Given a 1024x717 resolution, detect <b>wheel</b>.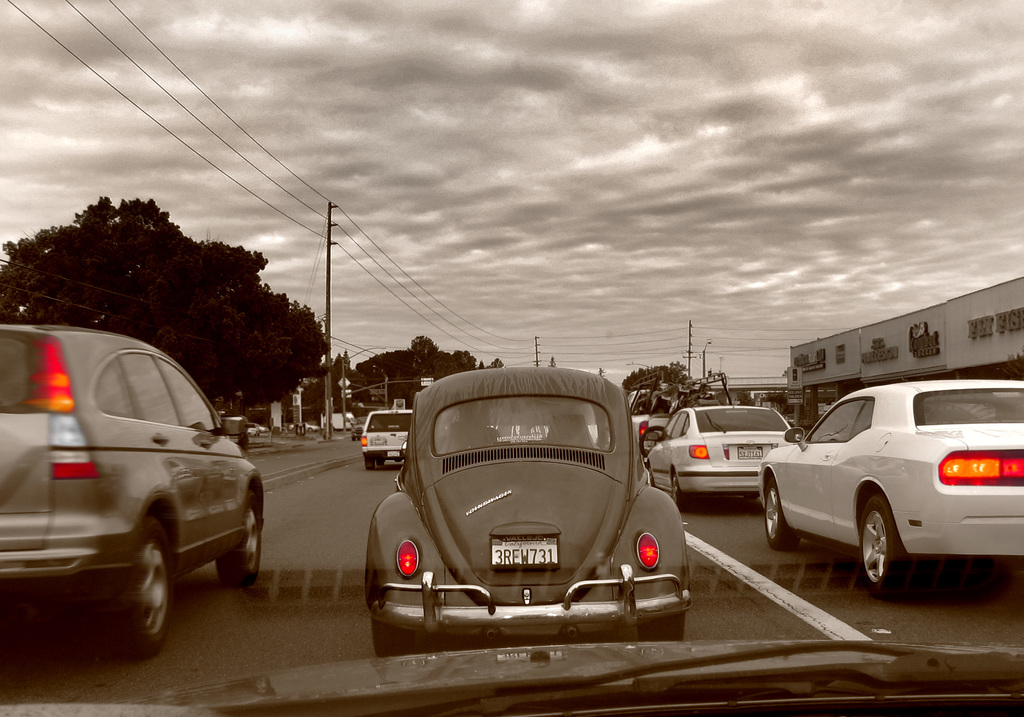
671/471/692/510.
